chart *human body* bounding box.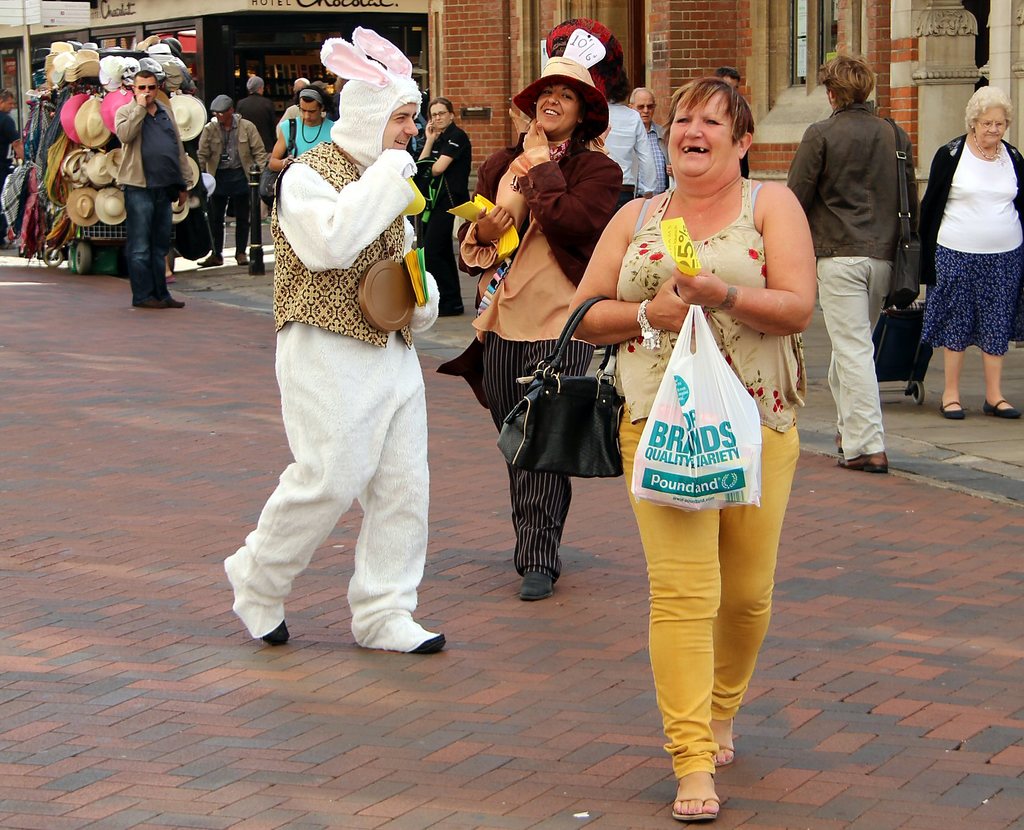
Charted: 540:35:648:200.
